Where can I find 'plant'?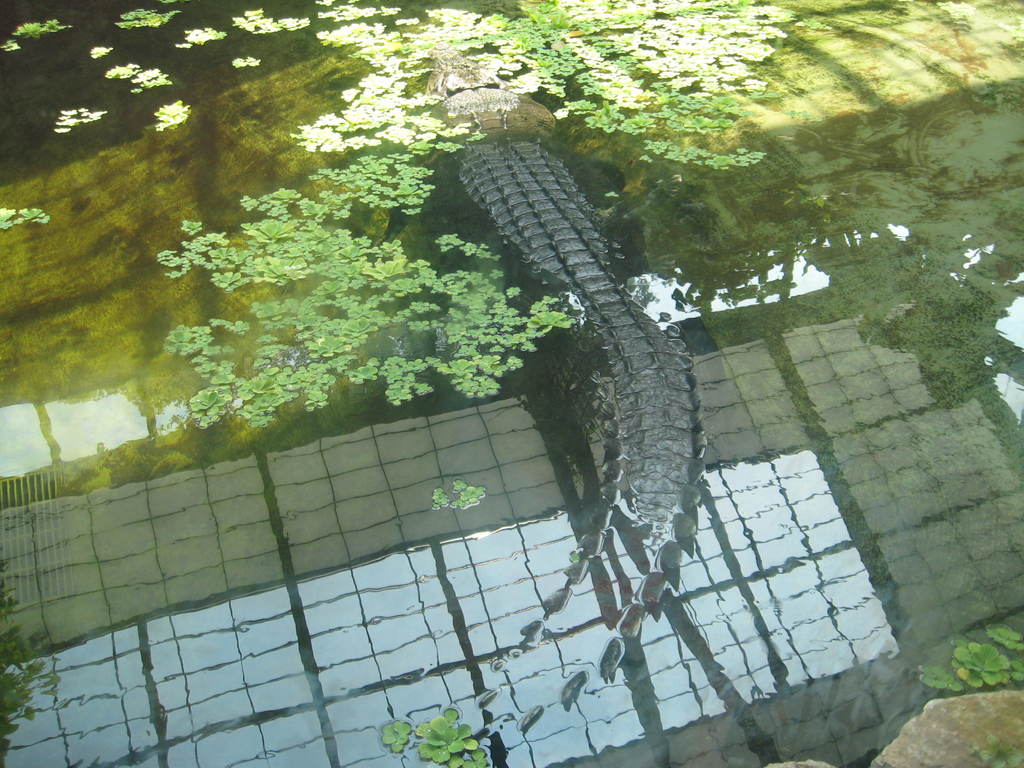
You can find it at region(572, 553, 582, 560).
